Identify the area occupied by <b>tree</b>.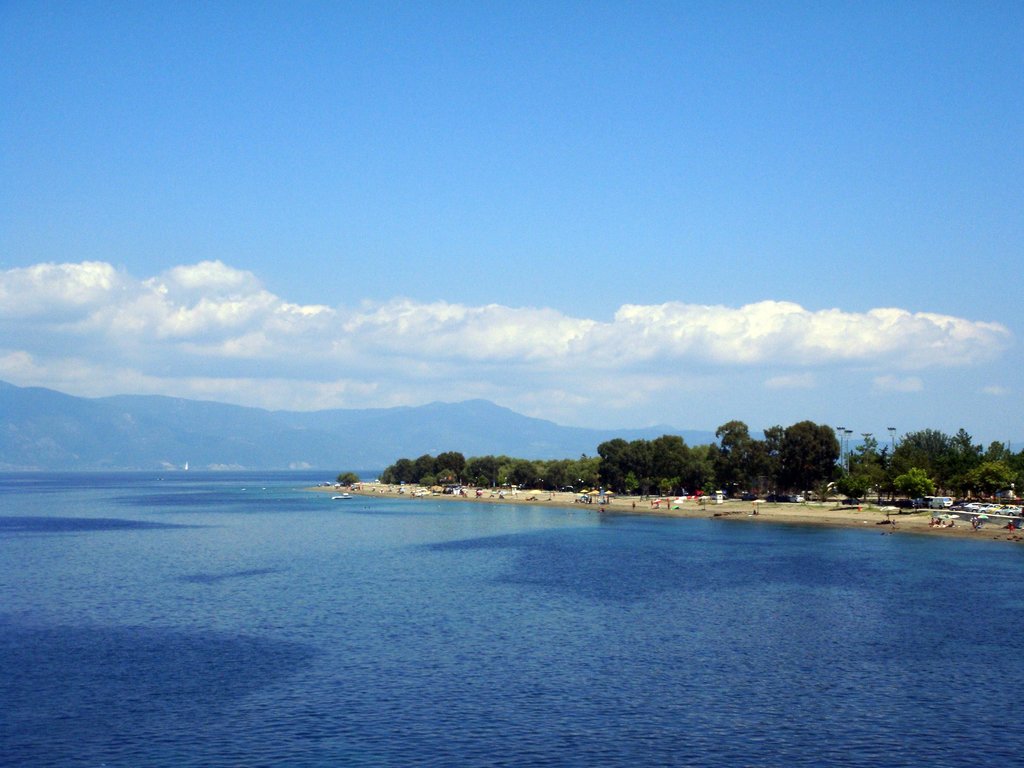
Area: (525, 456, 546, 490).
